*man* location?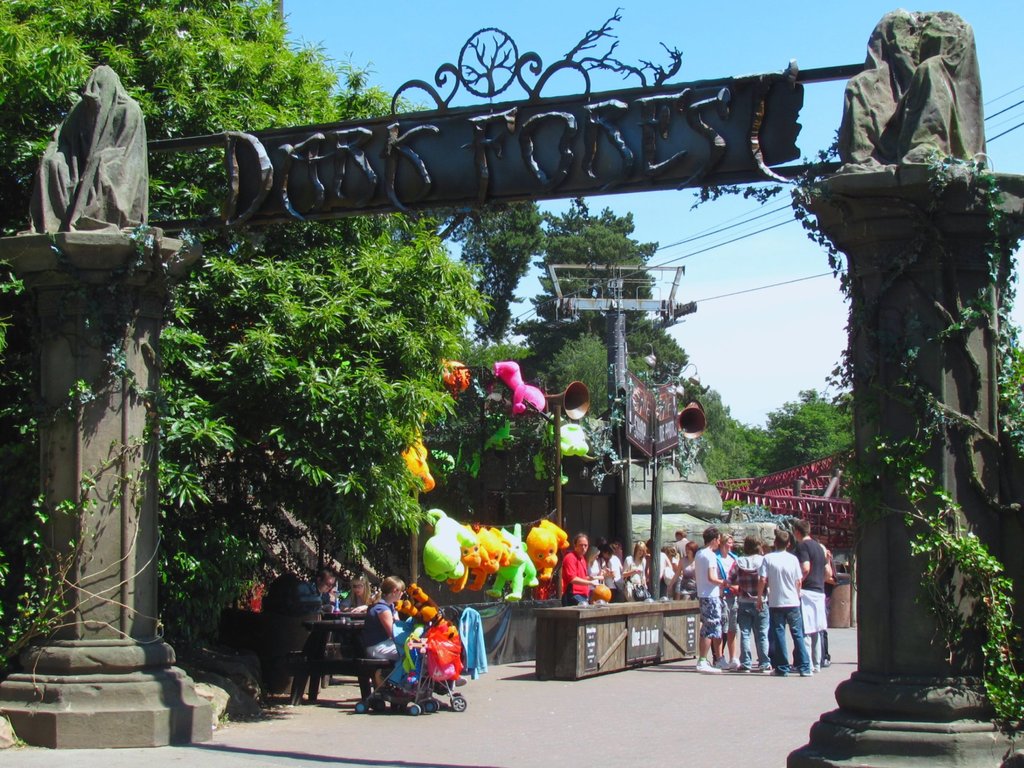
697 527 725 671
